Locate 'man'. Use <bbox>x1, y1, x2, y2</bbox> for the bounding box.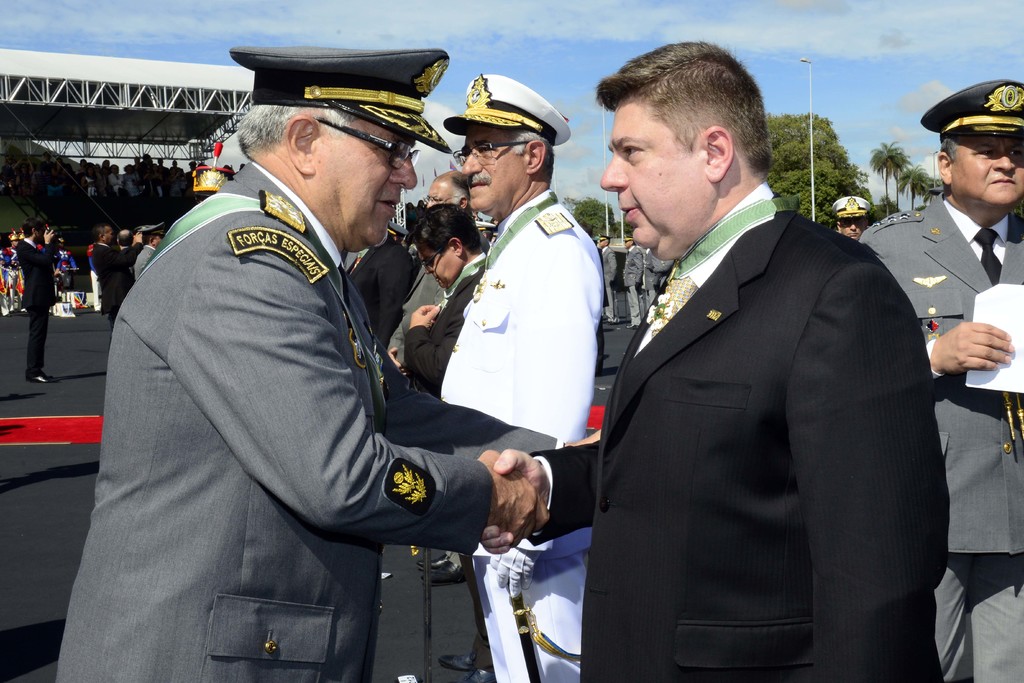
<bbox>107, 163, 124, 199</bbox>.
